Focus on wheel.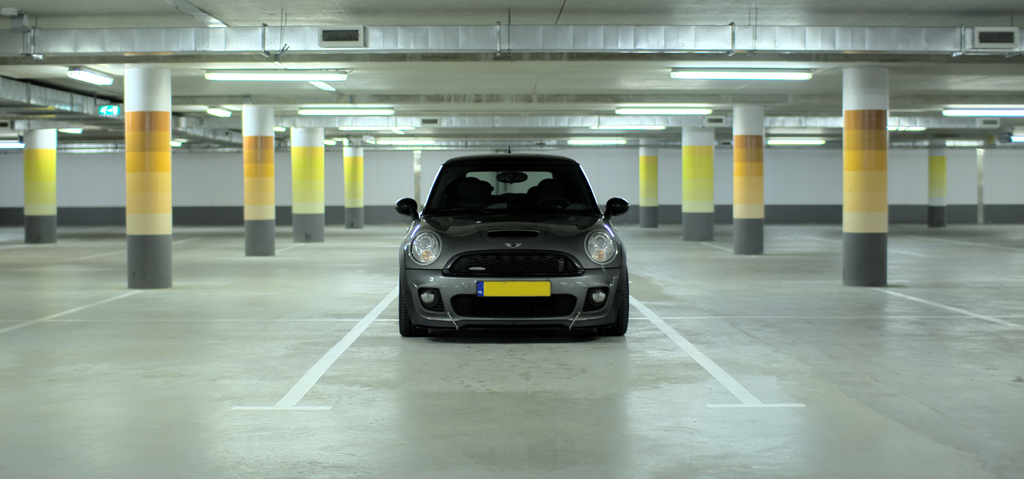
Focused at bbox=(547, 199, 575, 210).
